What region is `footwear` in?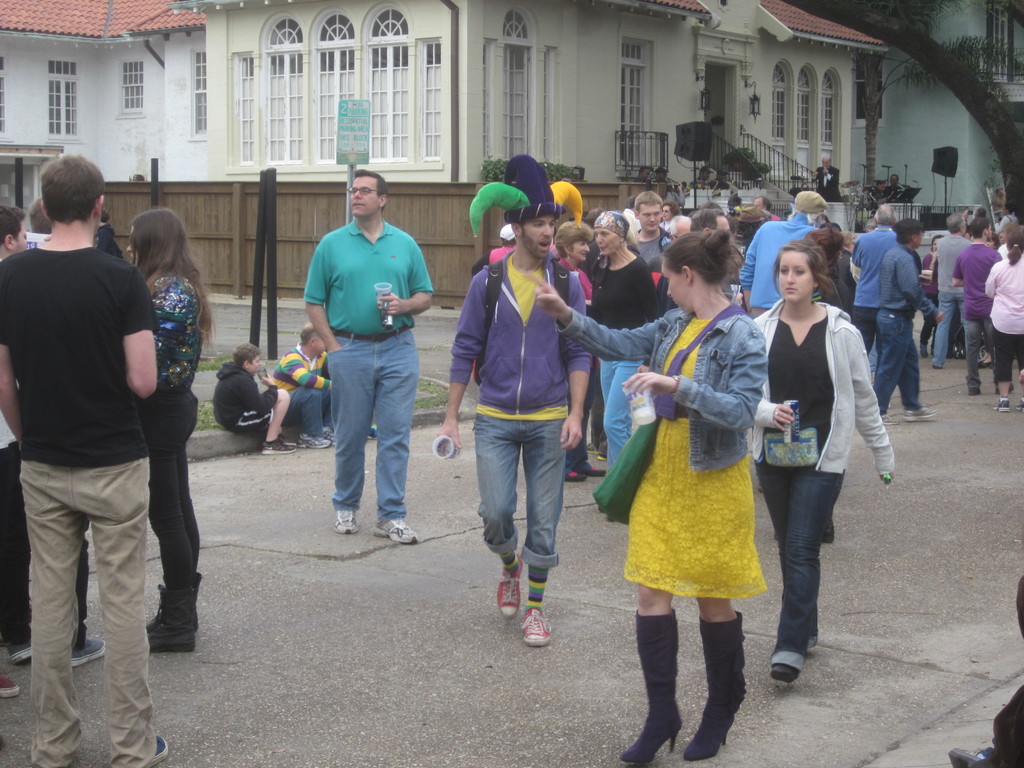
[138,730,177,767].
